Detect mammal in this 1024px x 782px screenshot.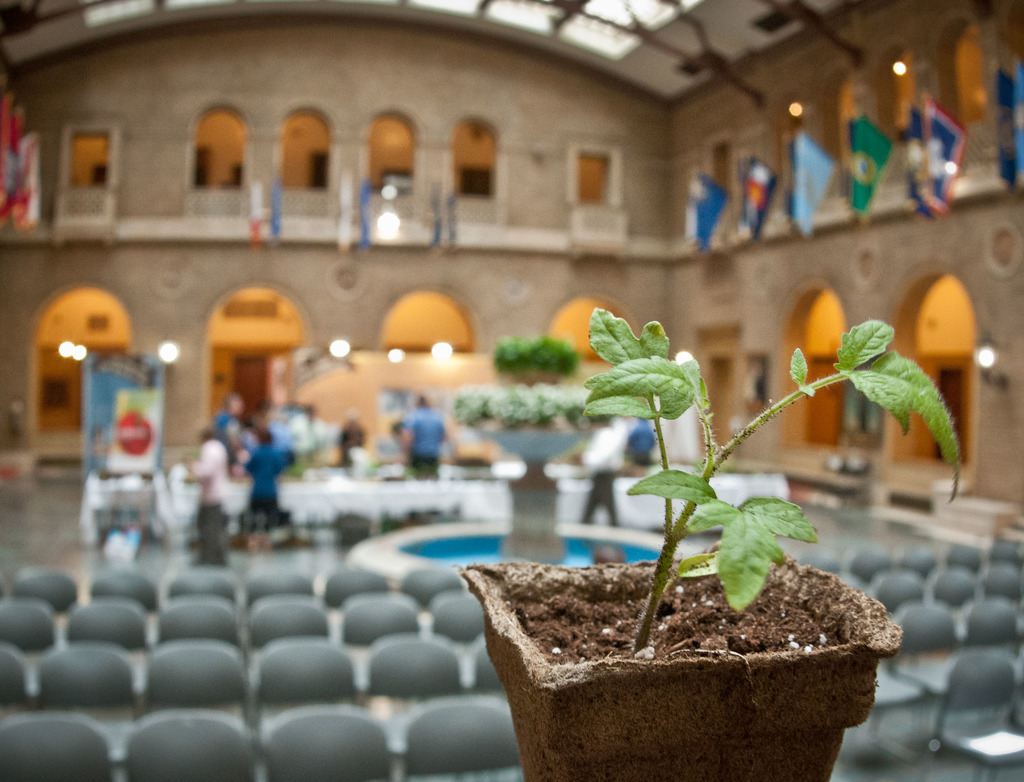
Detection: 401 393 450 479.
